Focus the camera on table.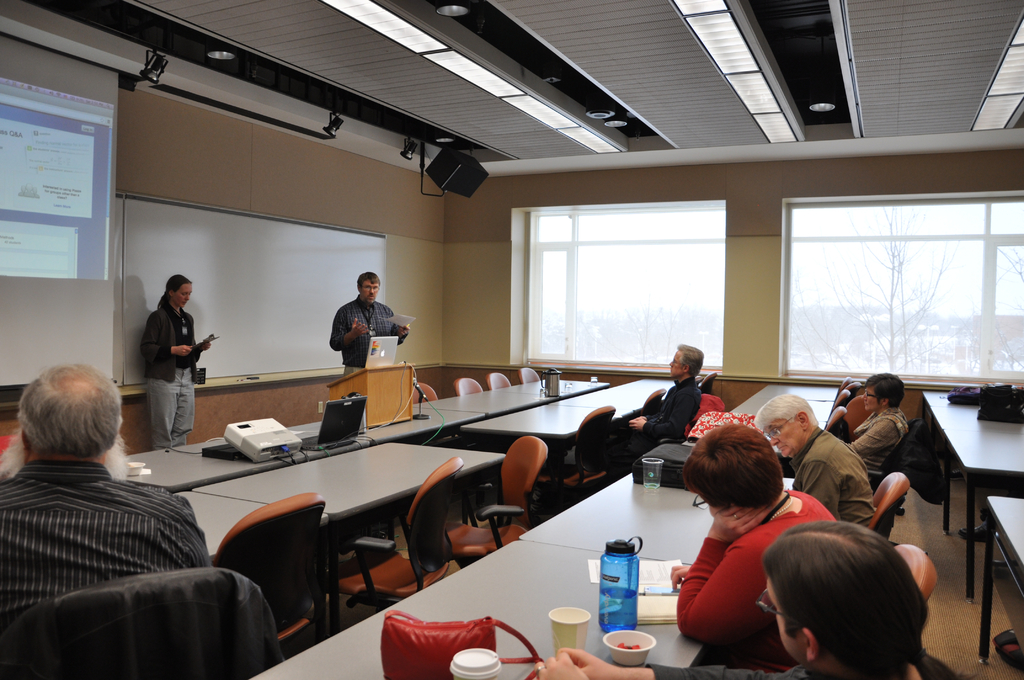
Focus region: 189:439:509:638.
